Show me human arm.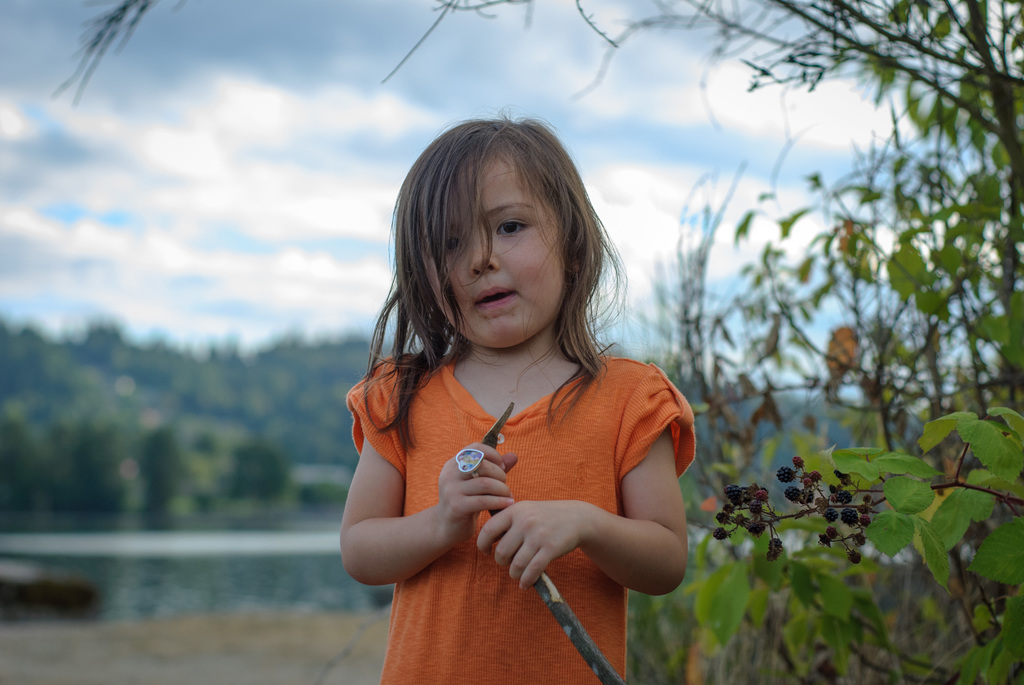
human arm is here: 333,441,483,601.
